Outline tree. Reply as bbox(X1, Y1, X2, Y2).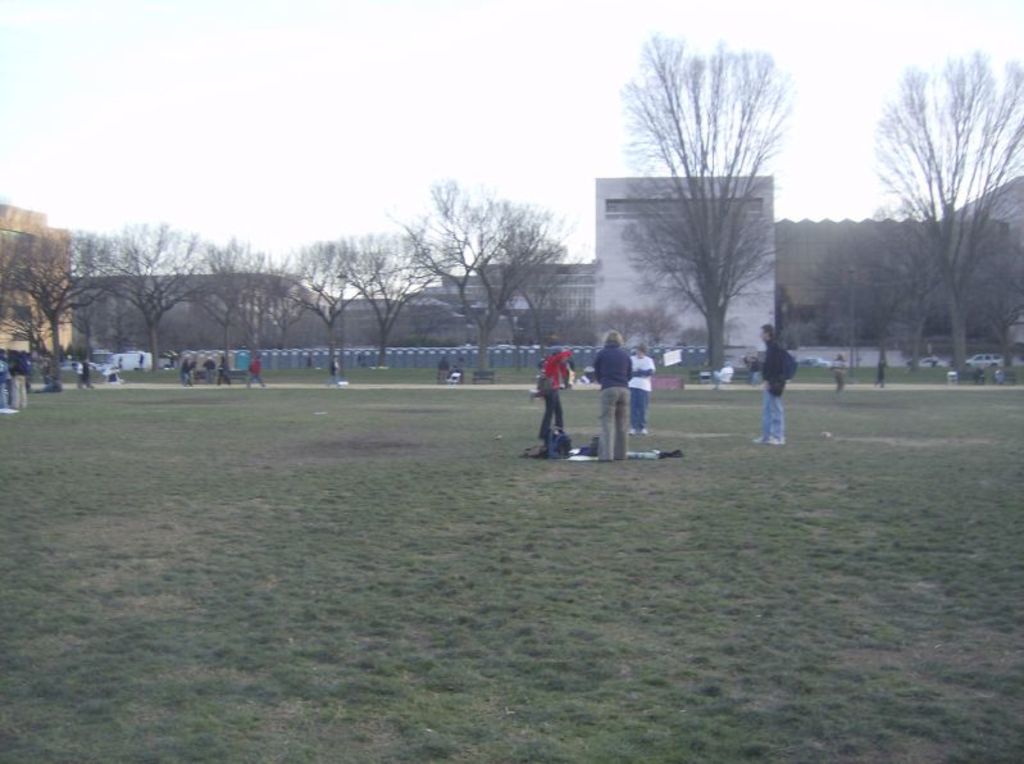
bbox(281, 237, 387, 373).
